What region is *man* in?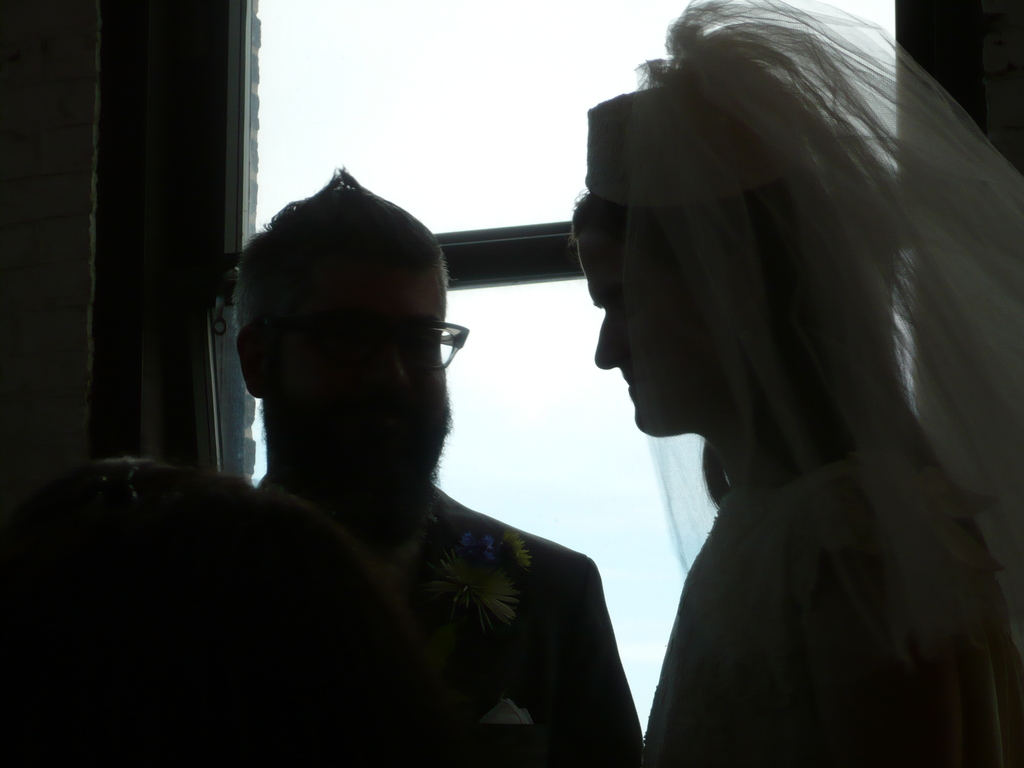
rect(156, 184, 588, 723).
